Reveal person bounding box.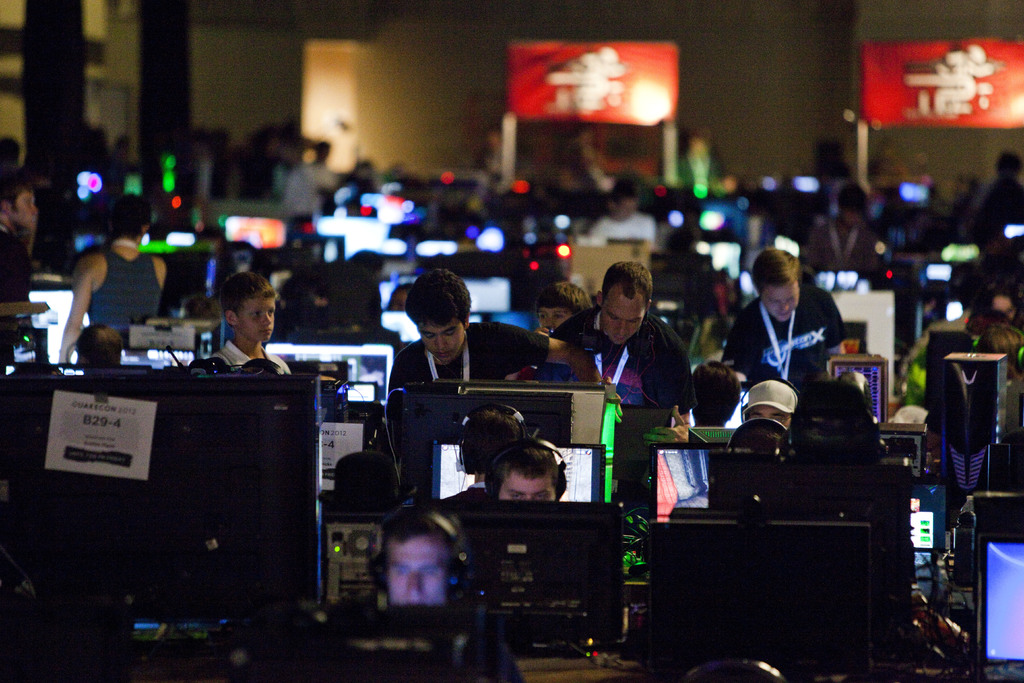
Revealed: 451 401 534 509.
